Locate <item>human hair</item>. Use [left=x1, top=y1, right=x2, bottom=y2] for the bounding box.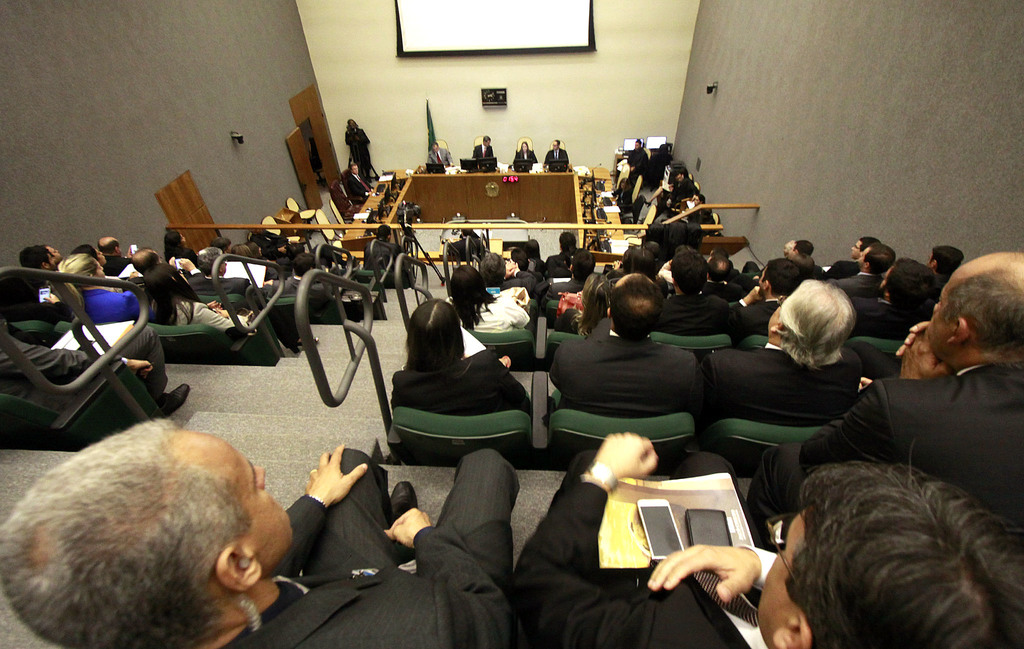
[left=708, top=252, right=733, bottom=282].
